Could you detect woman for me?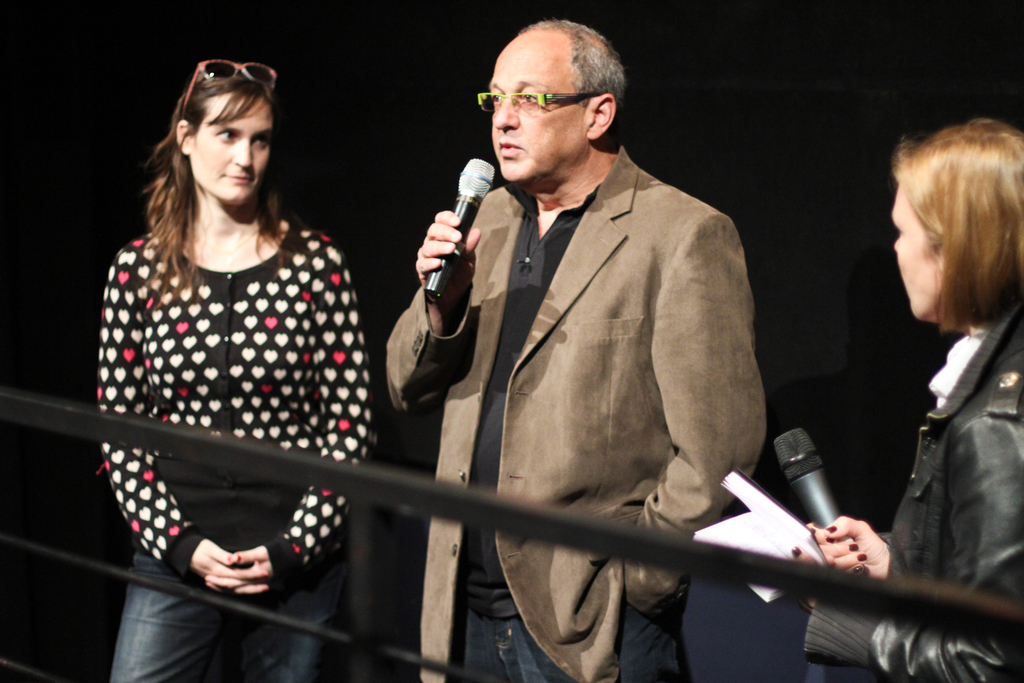
Detection result: (84,38,396,654).
